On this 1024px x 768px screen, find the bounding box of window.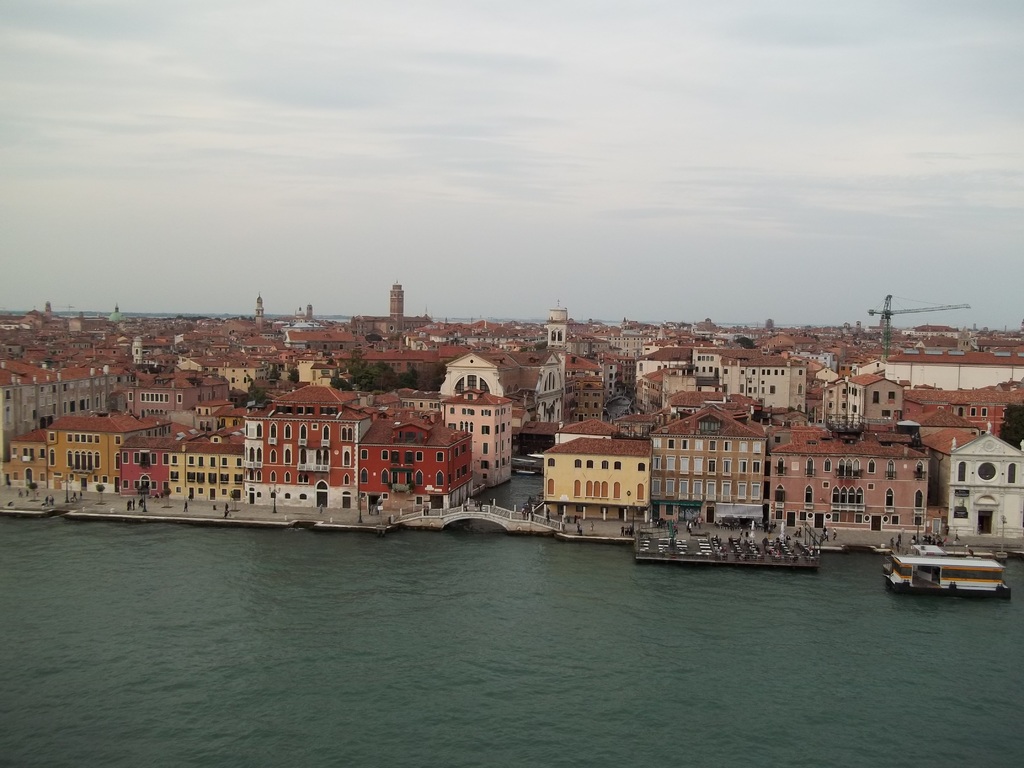
Bounding box: {"x1": 255, "y1": 424, "x2": 264, "y2": 440}.
